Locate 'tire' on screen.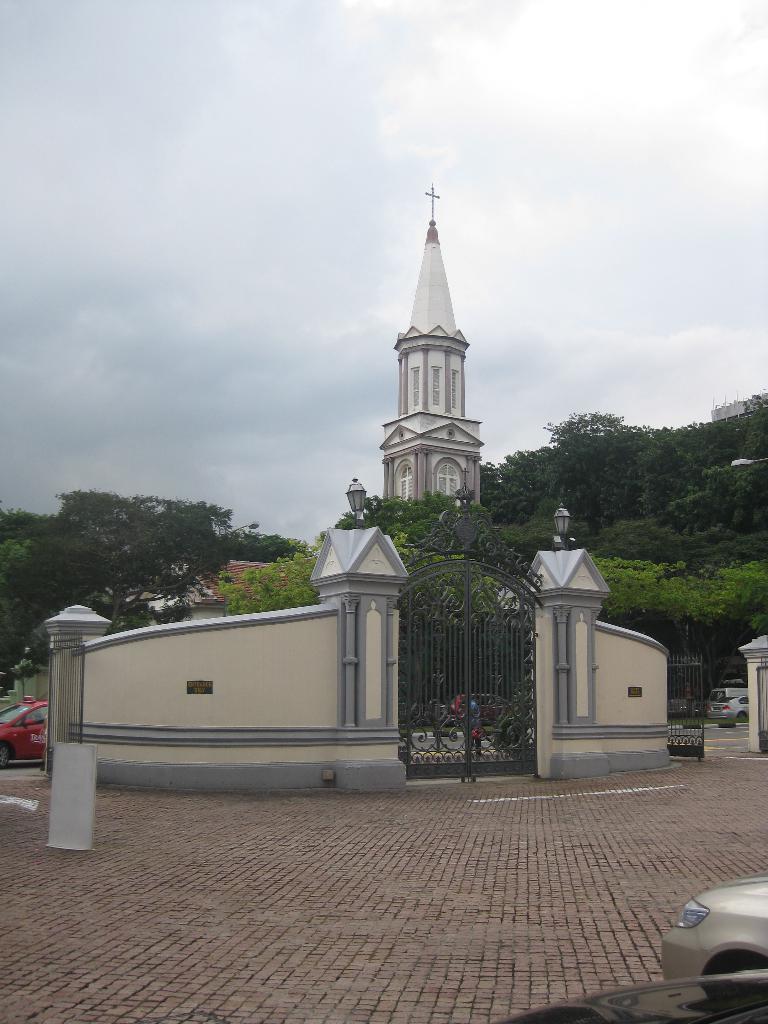
On screen at 451:719:460:729.
